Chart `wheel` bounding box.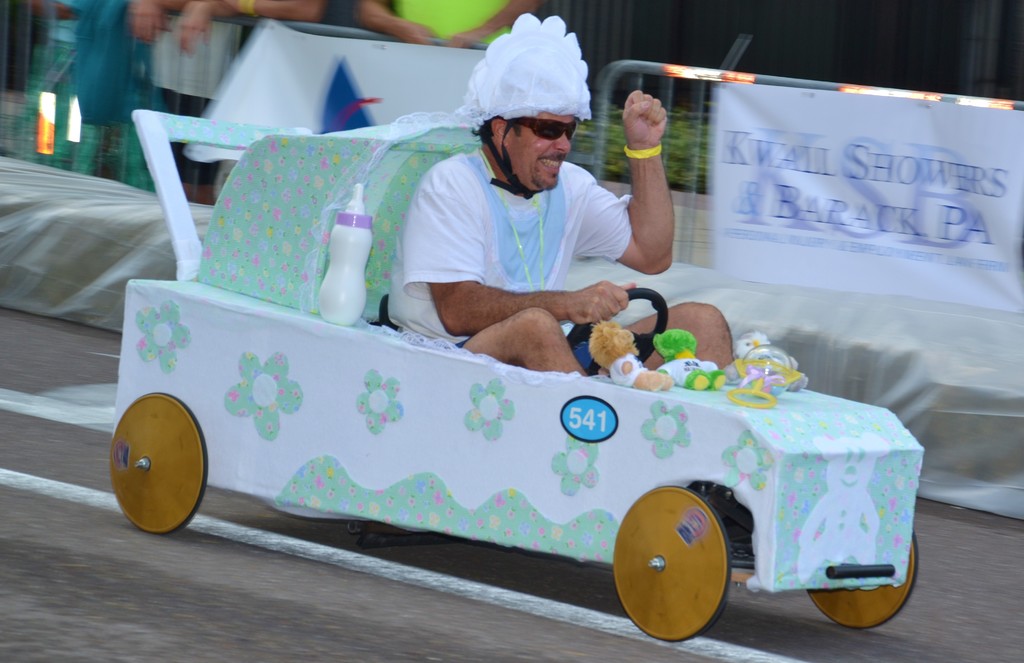
Charted: <box>806,540,913,633</box>.
